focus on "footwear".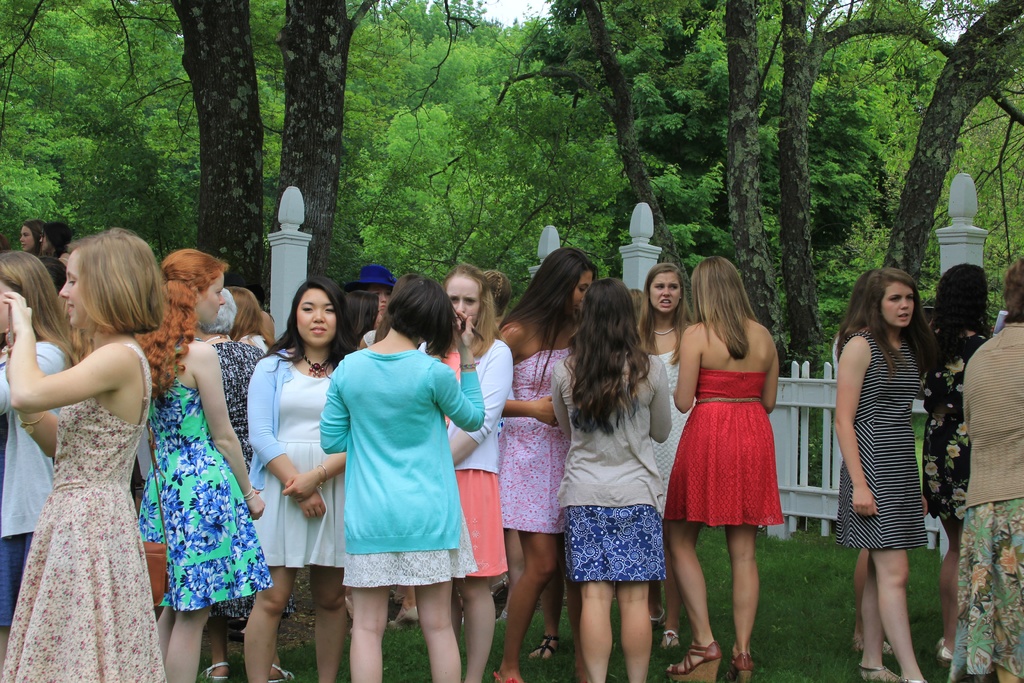
Focused at left=270, top=667, right=295, bottom=682.
